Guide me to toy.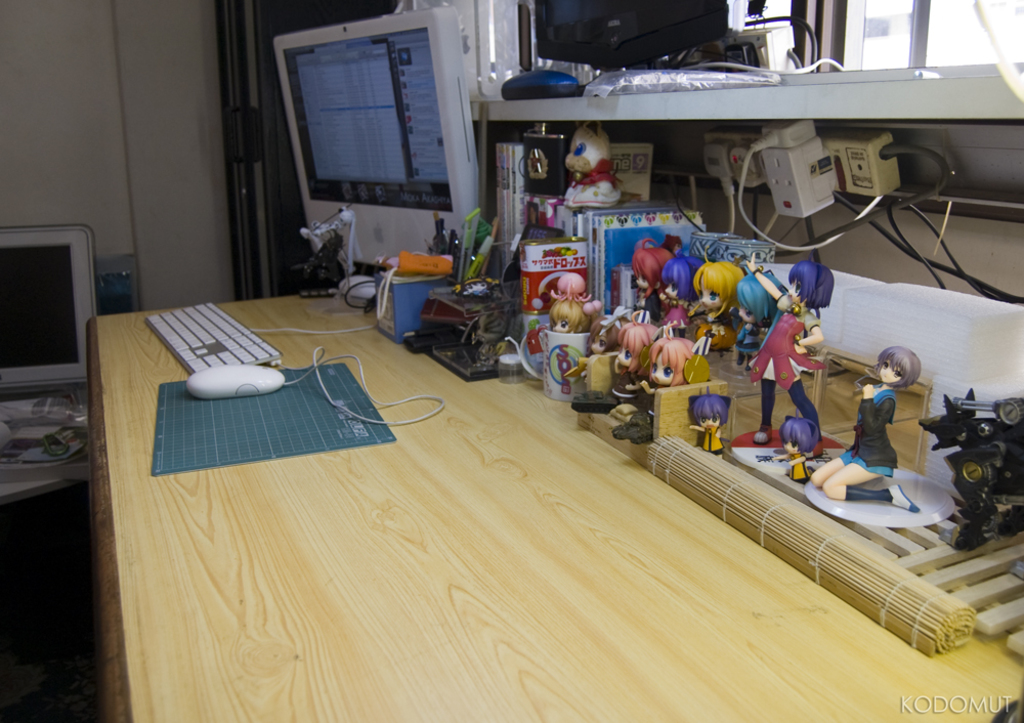
Guidance: <box>733,271,791,410</box>.
